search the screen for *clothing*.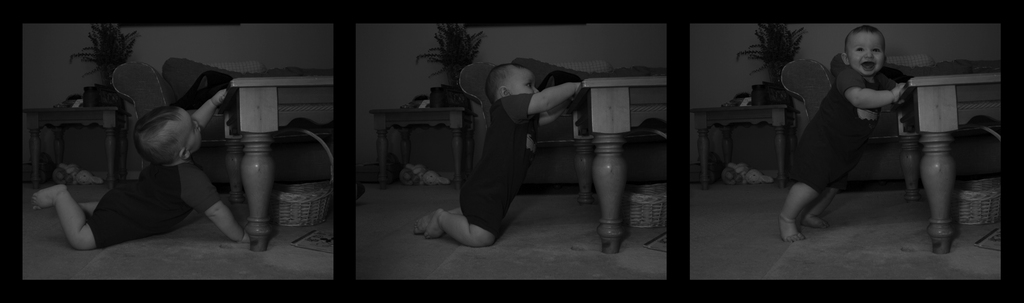
Found at <region>459, 92, 542, 238</region>.
